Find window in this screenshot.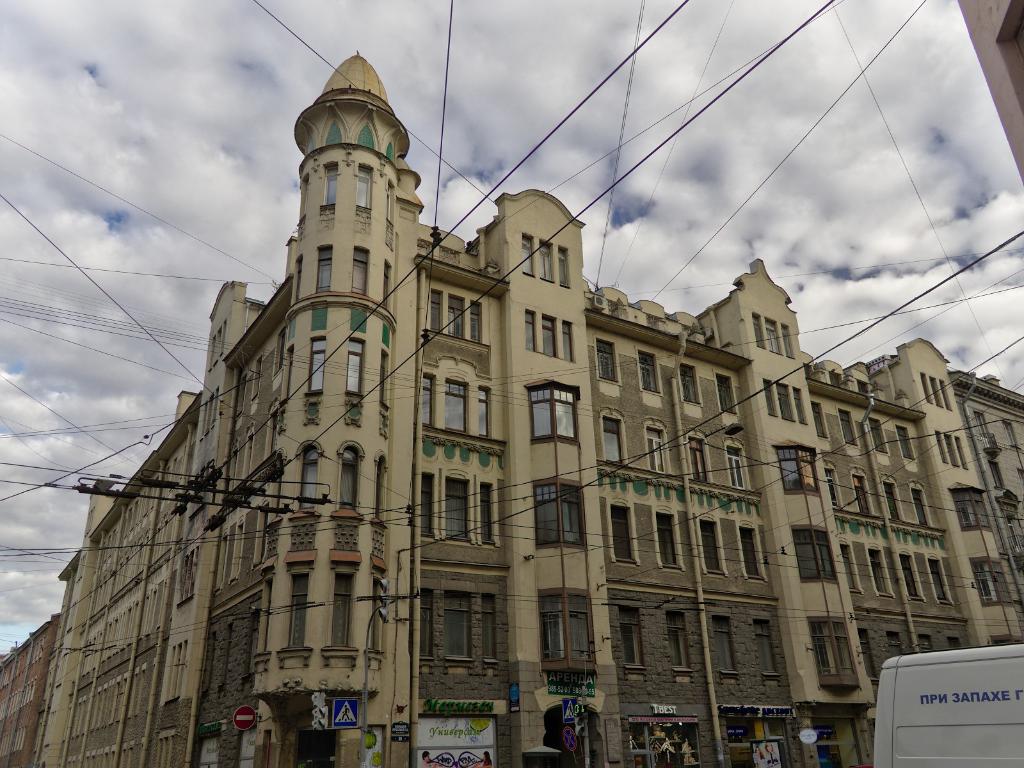
The bounding box for window is [x1=175, y1=542, x2=198, y2=608].
